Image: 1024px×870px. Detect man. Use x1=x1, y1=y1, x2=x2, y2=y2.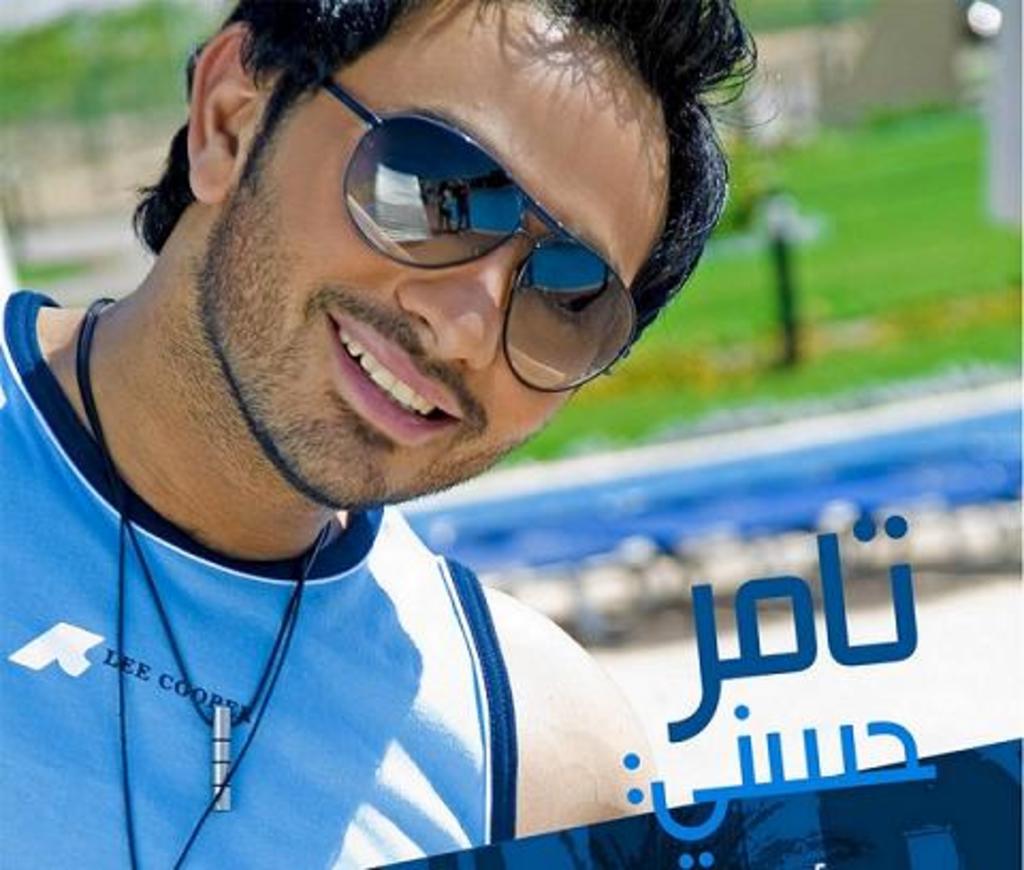
x1=0, y1=0, x2=783, y2=868.
